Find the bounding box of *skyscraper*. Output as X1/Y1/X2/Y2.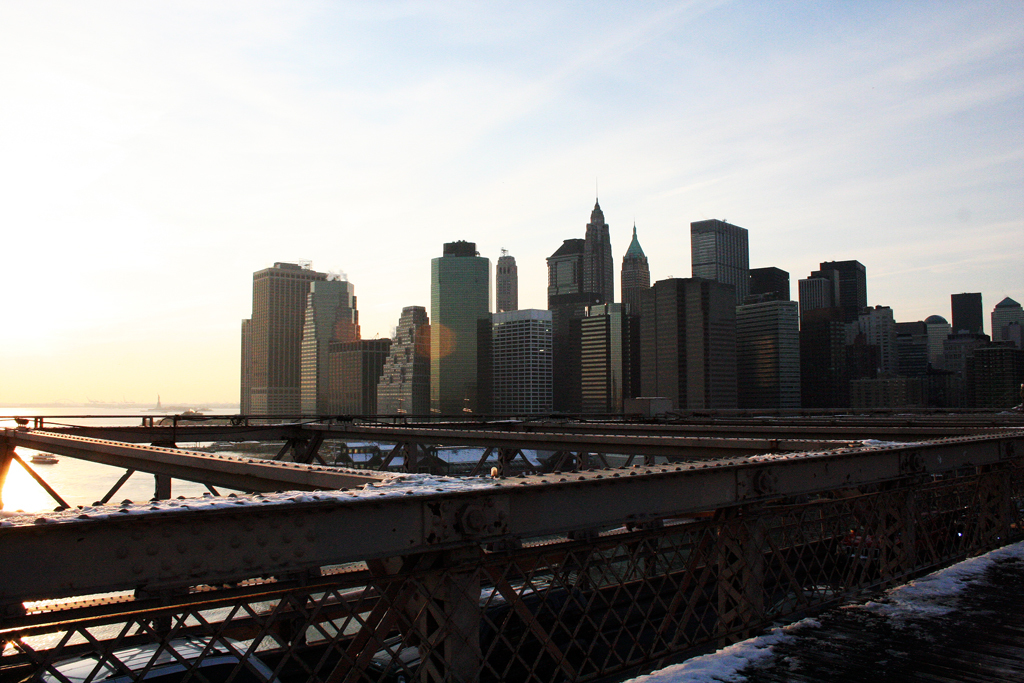
949/292/982/338.
